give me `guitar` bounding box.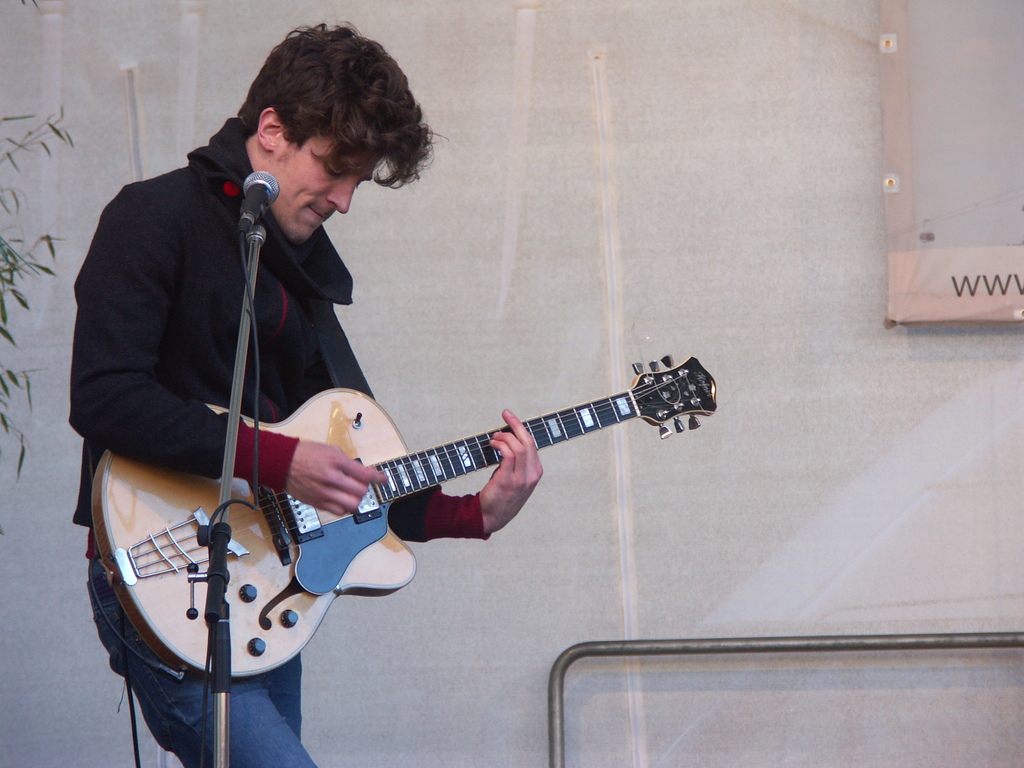
bbox=[90, 351, 721, 681].
